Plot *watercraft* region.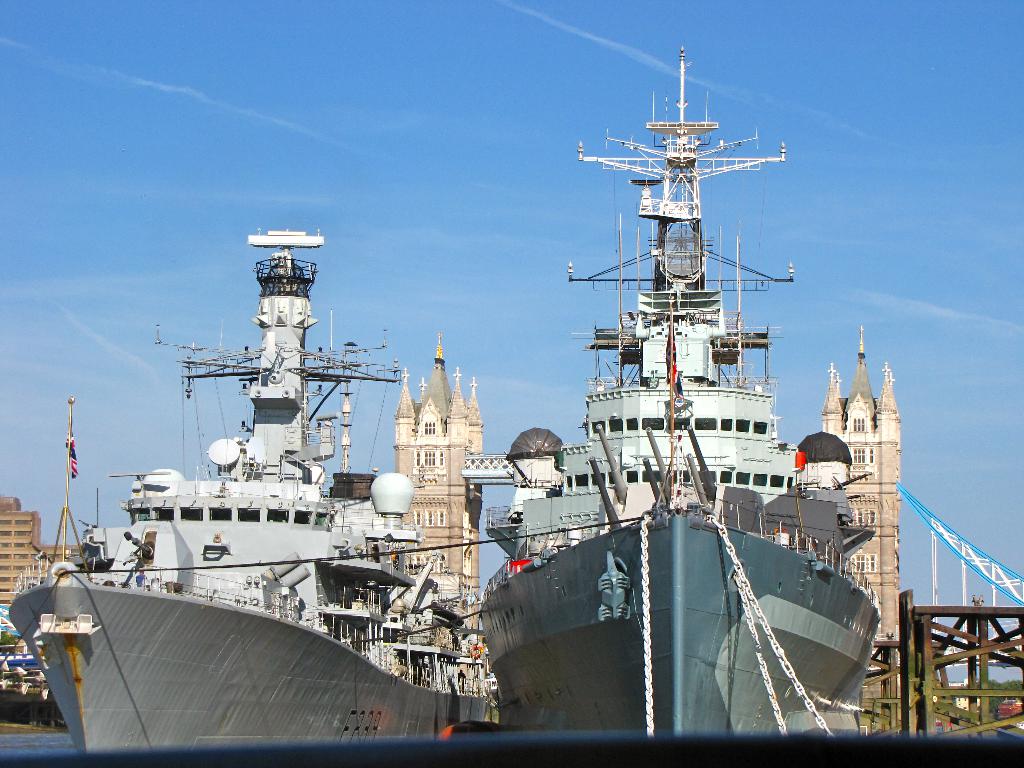
Plotted at l=476, t=45, r=883, b=729.
